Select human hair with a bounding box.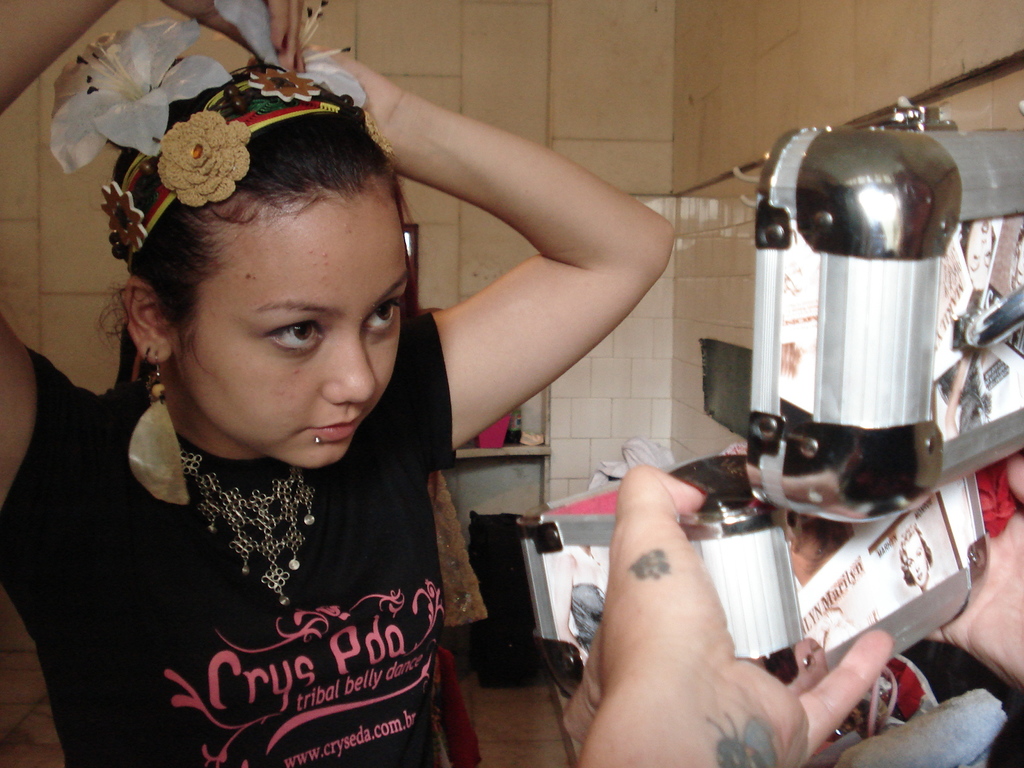
locate(88, 114, 412, 380).
